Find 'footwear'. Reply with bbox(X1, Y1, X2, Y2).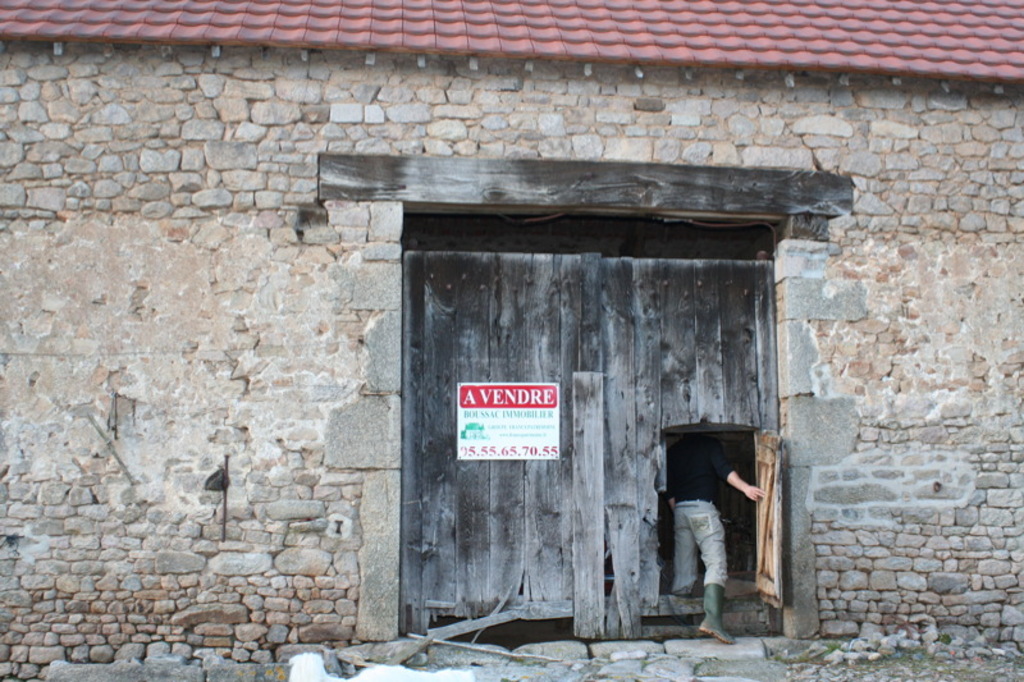
bbox(696, 583, 735, 642).
